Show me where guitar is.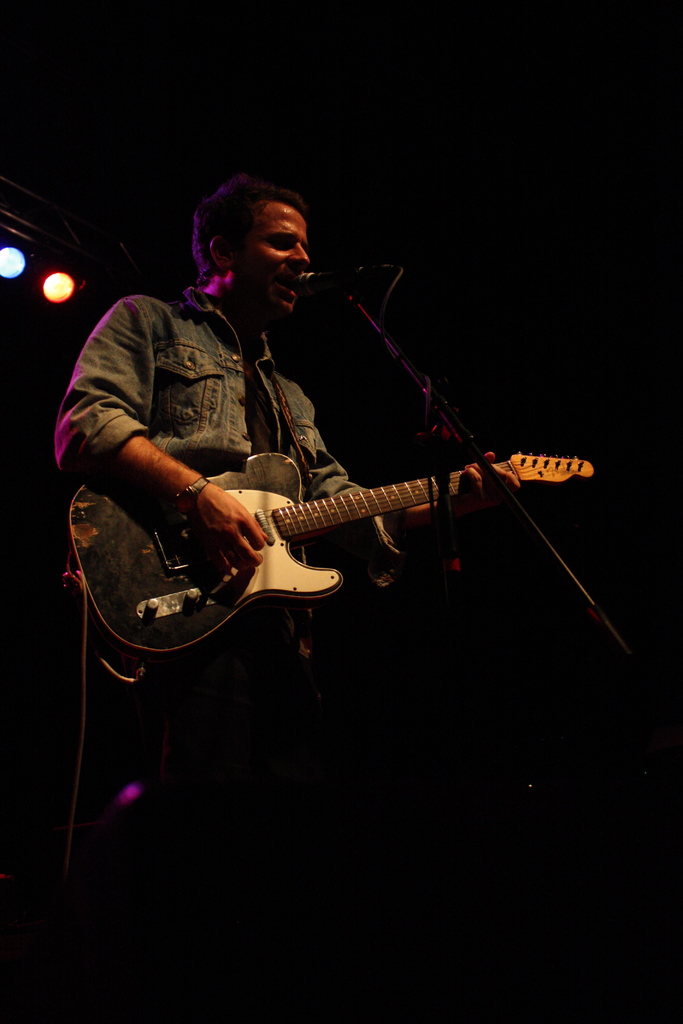
guitar is at l=62, t=449, r=607, b=685.
